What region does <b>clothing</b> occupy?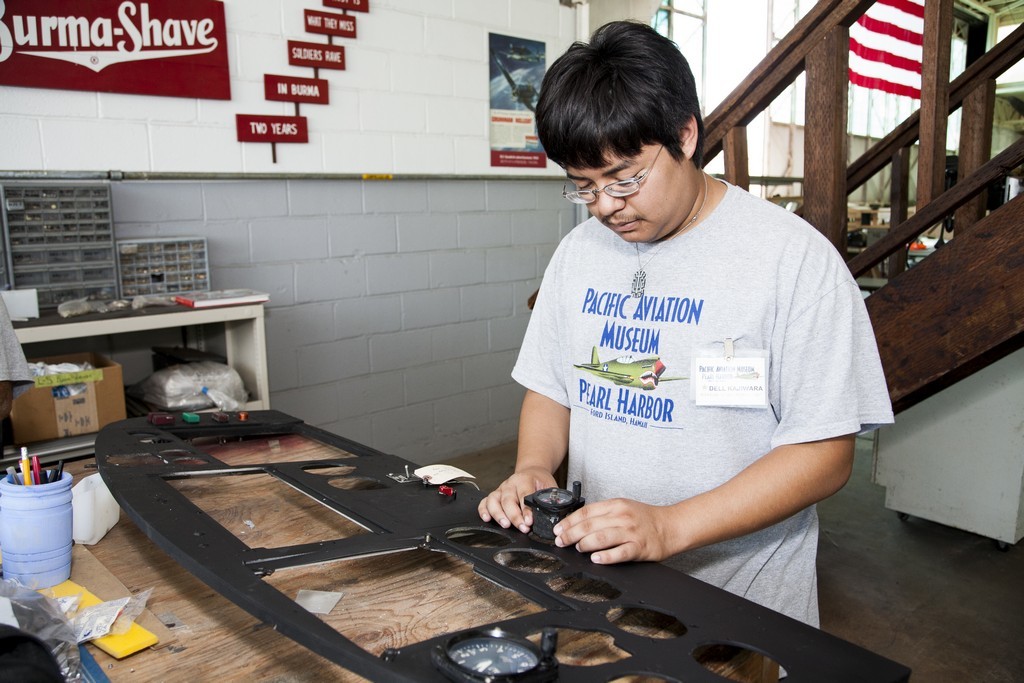
[507, 151, 875, 566].
